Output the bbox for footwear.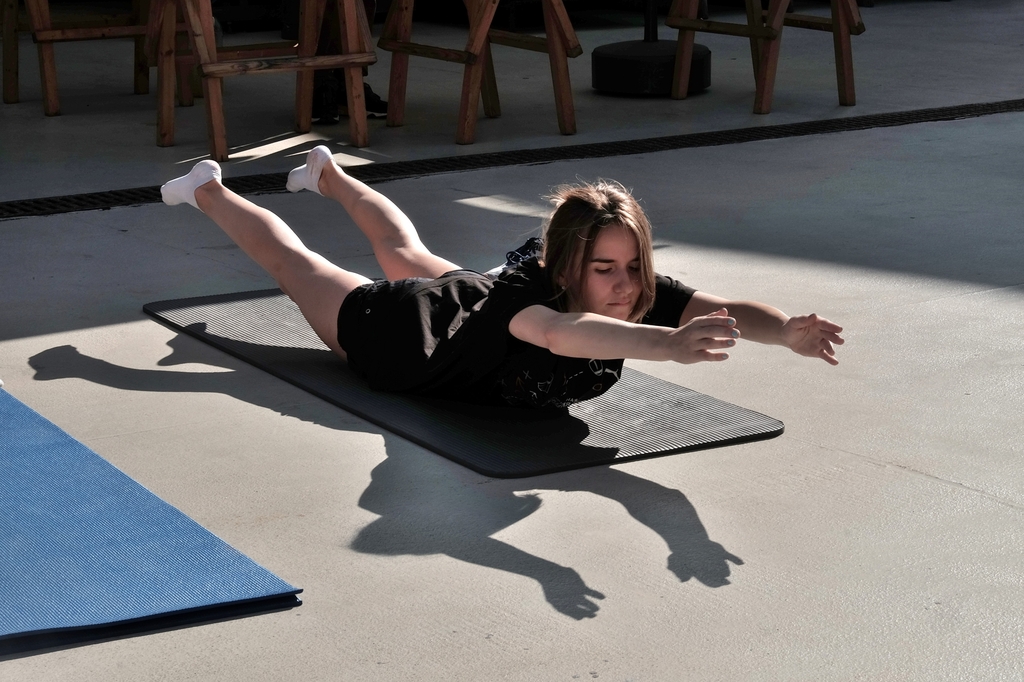
detection(312, 92, 340, 122).
